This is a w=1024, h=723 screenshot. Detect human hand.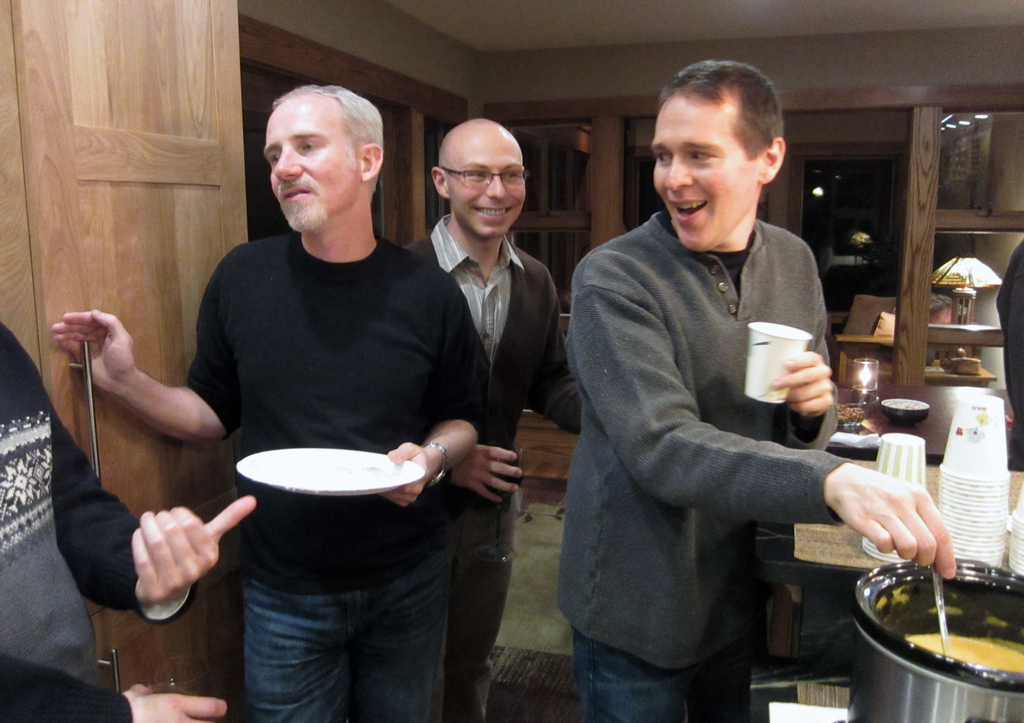
773:350:836:419.
